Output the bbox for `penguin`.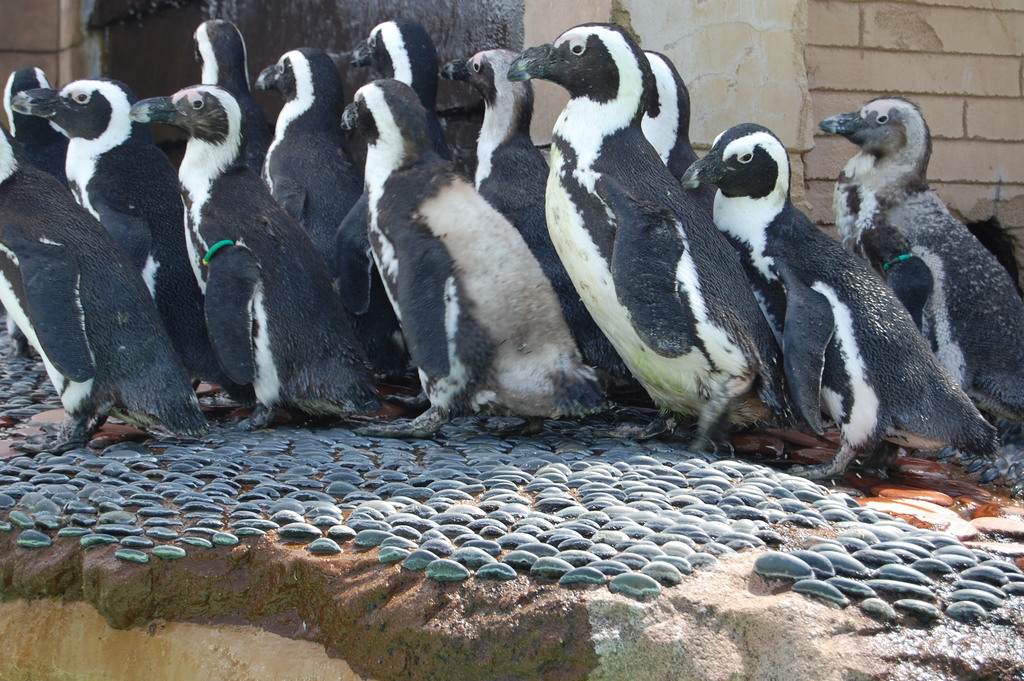
[x1=520, y1=28, x2=793, y2=458].
